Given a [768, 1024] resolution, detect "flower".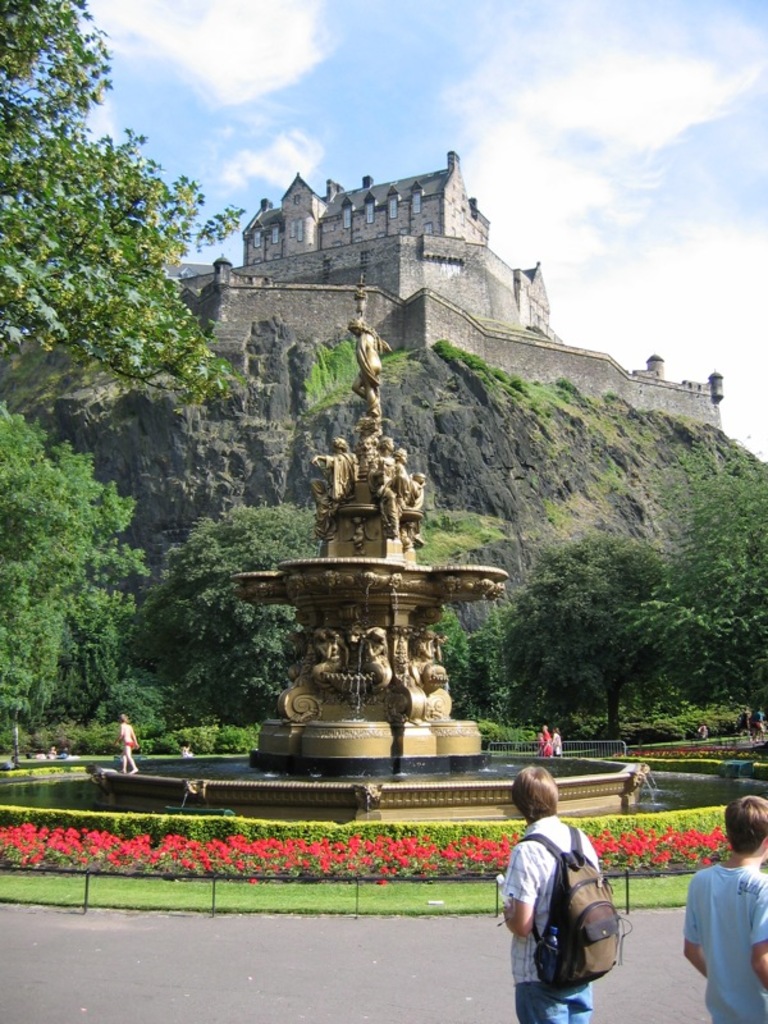
{"left": 234, "top": 861, "right": 247, "bottom": 874}.
